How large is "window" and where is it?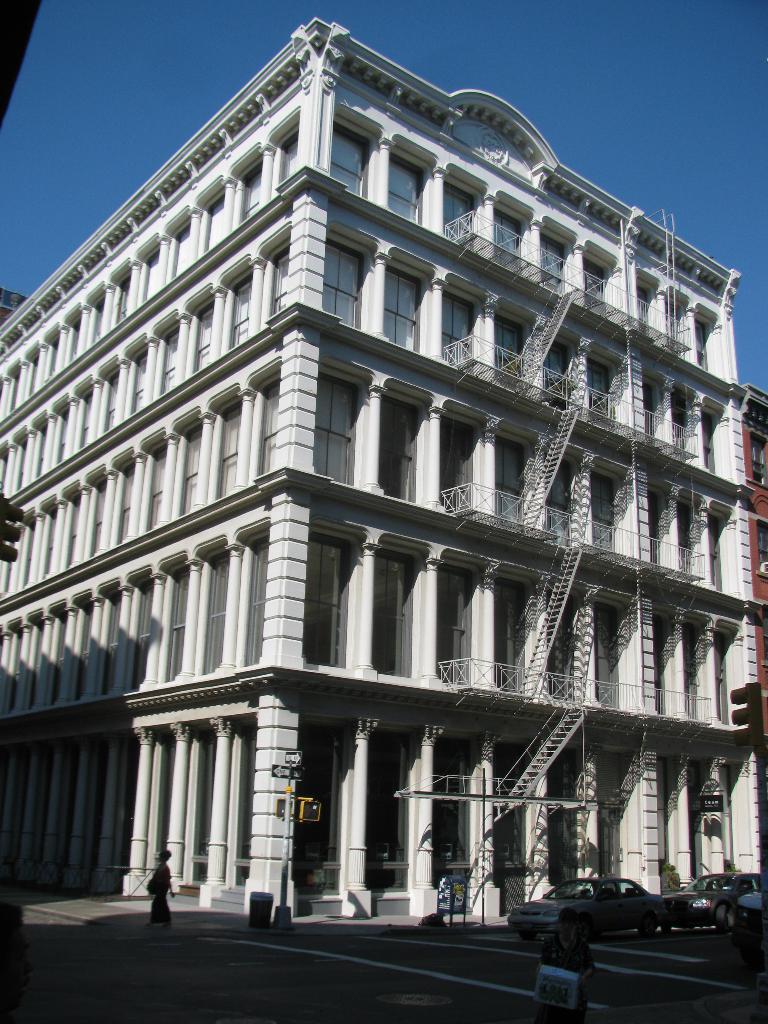
Bounding box: {"left": 329, "top": 125, "right": 369, "bottom": 200}.
